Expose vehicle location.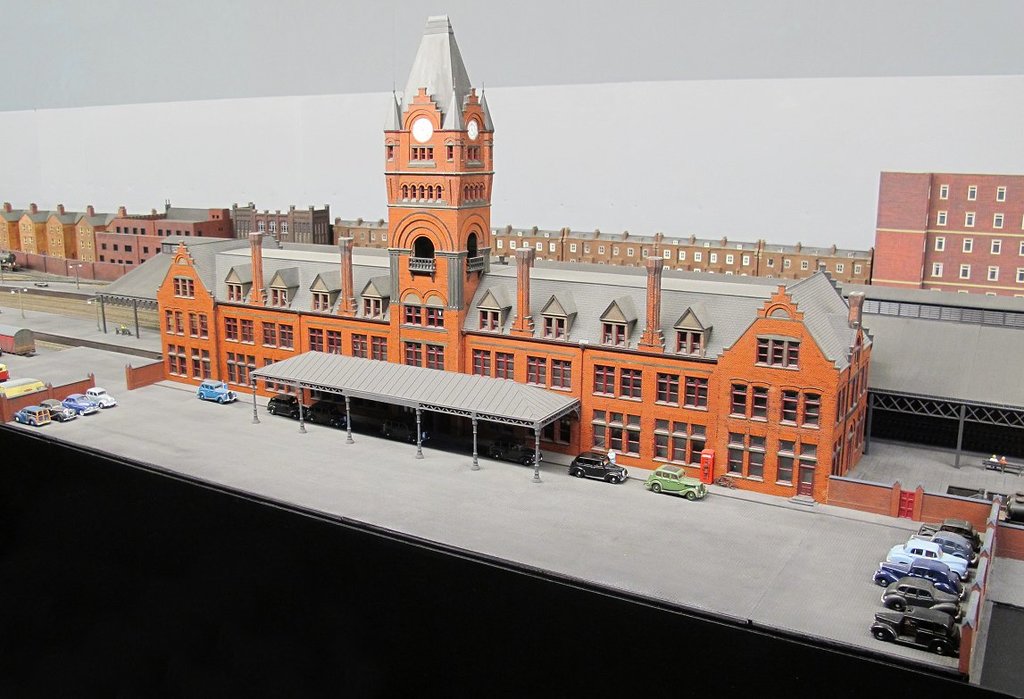
Exposed at crop(925, 515, 984, 551).
